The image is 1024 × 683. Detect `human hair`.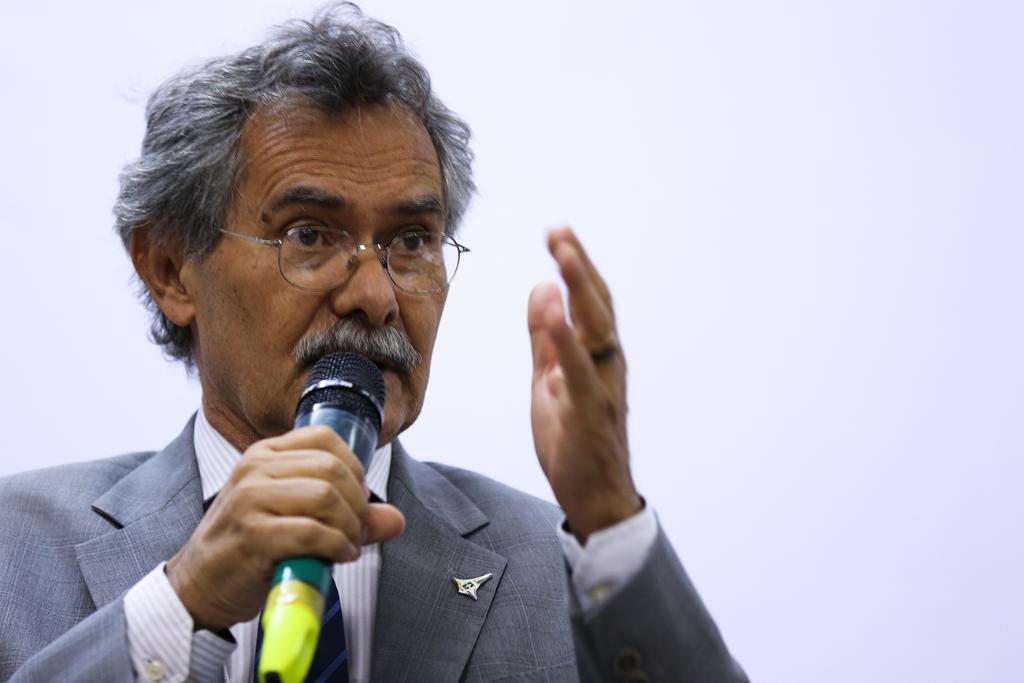
Detection: 101/16/465/342.
